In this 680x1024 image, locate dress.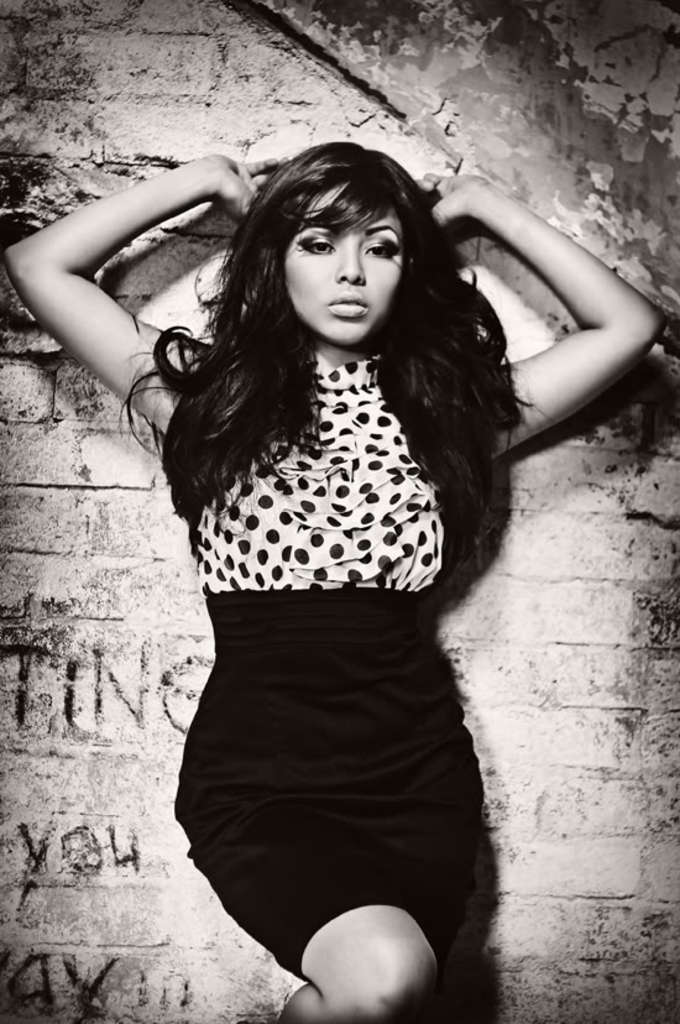
Bounding box: {"left": 173, "top": 351, "right": 483, "bottom": 977}.
